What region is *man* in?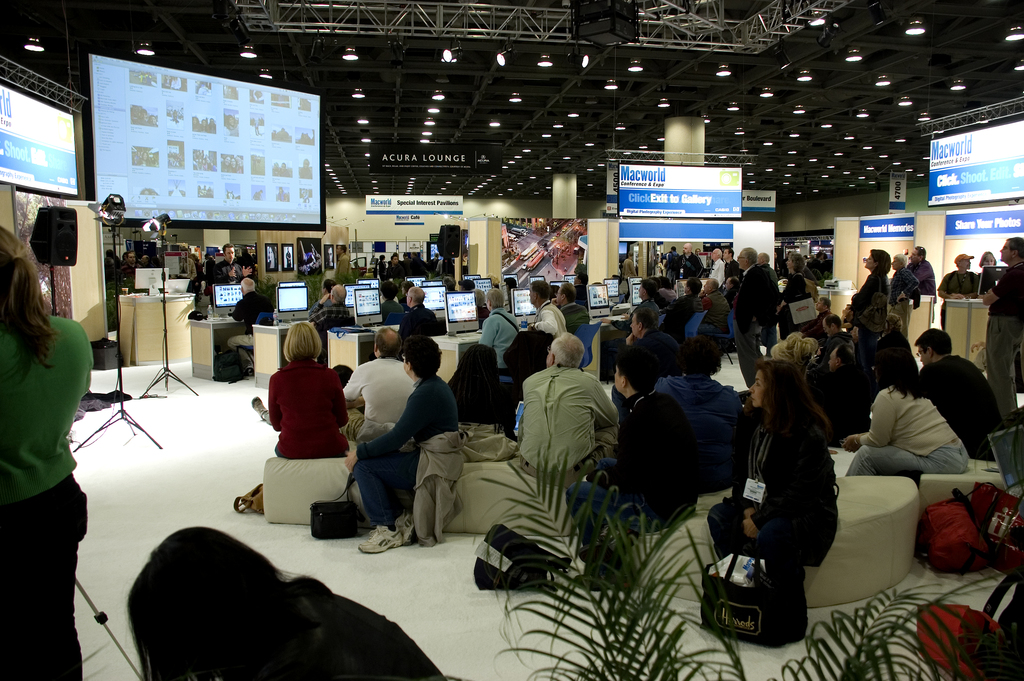
[x1=387, y1=252, x2=410, y2=280].
